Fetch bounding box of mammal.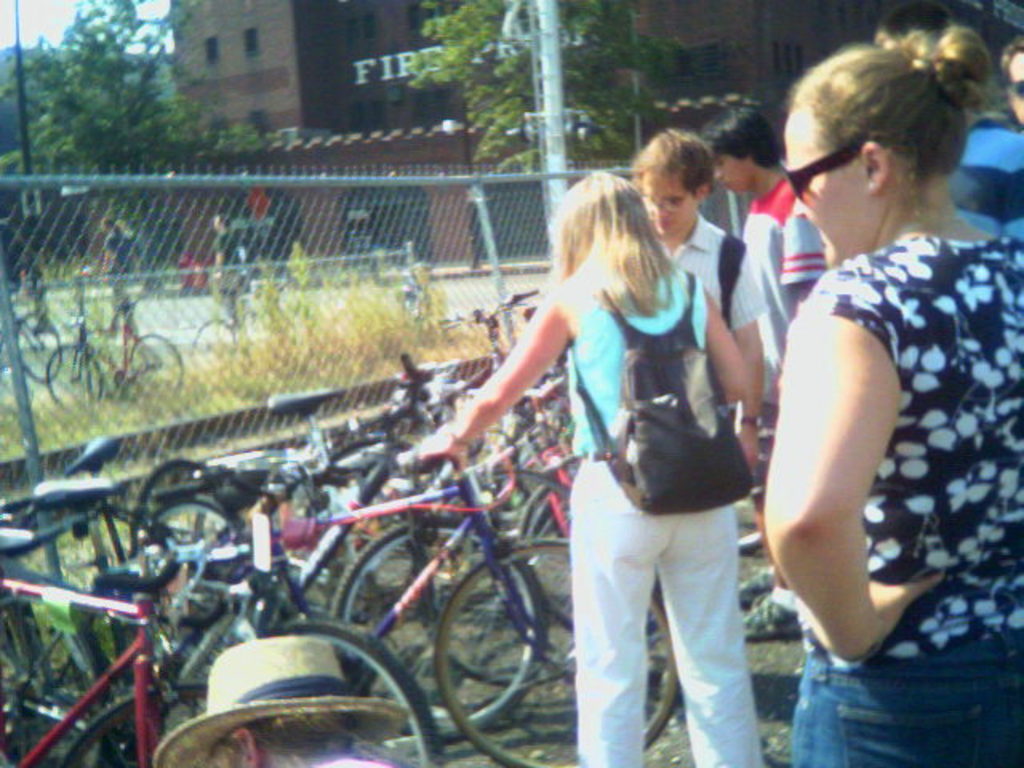
Bbox: locate(1003, 32, 1022, 138).
